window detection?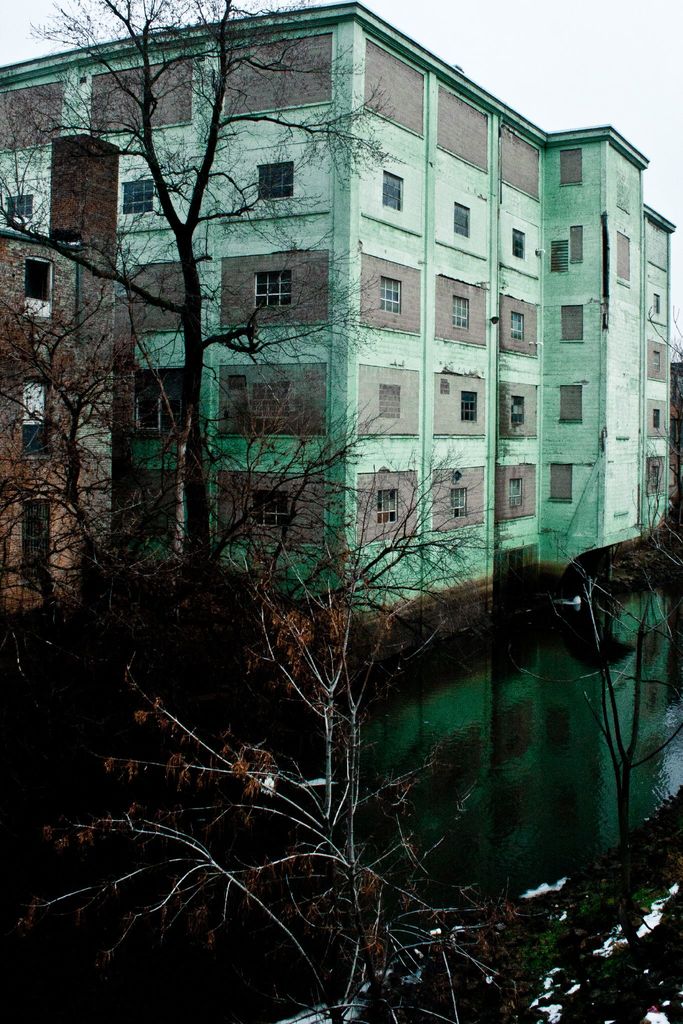
region(561, 307, 584, 338)
